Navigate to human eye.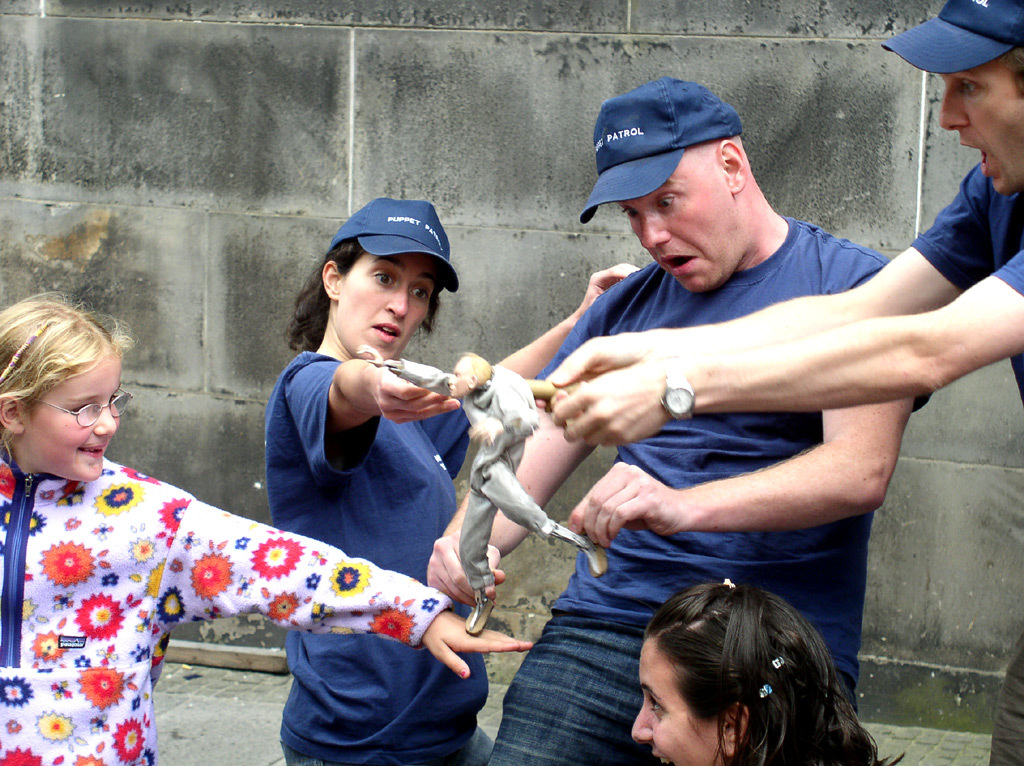
Navigation target: pyautogui.locateOnScreen(411, 280, 429, 301).
